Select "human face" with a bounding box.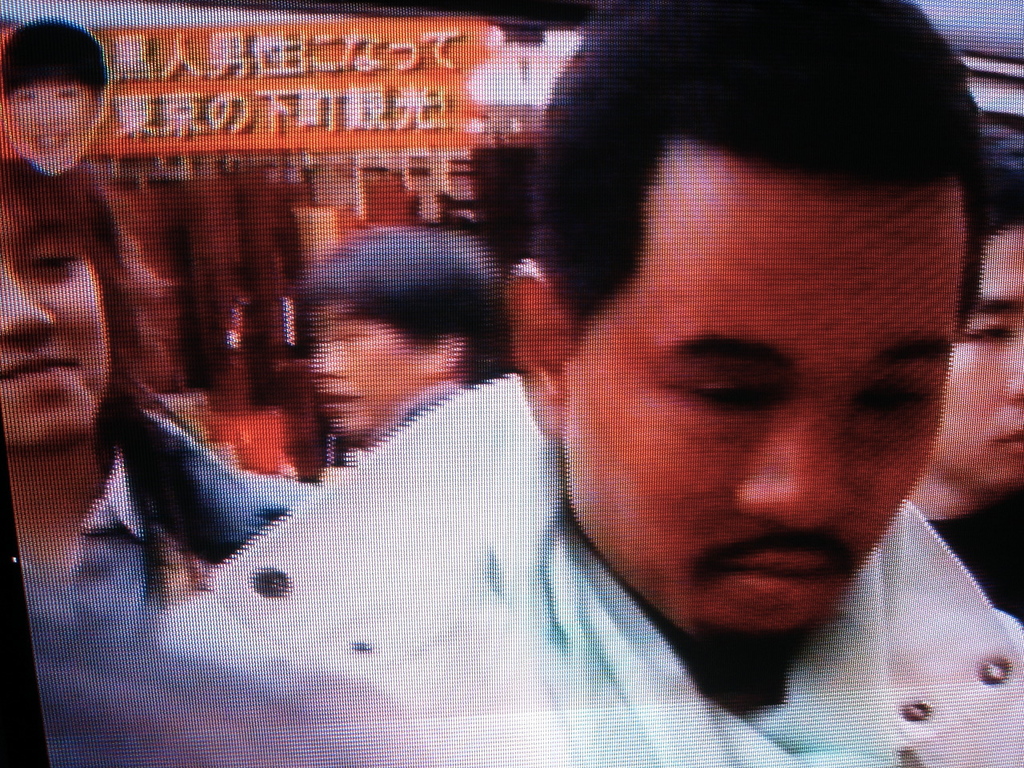
<bbox>298, 293, 430, 439</bbox>.
